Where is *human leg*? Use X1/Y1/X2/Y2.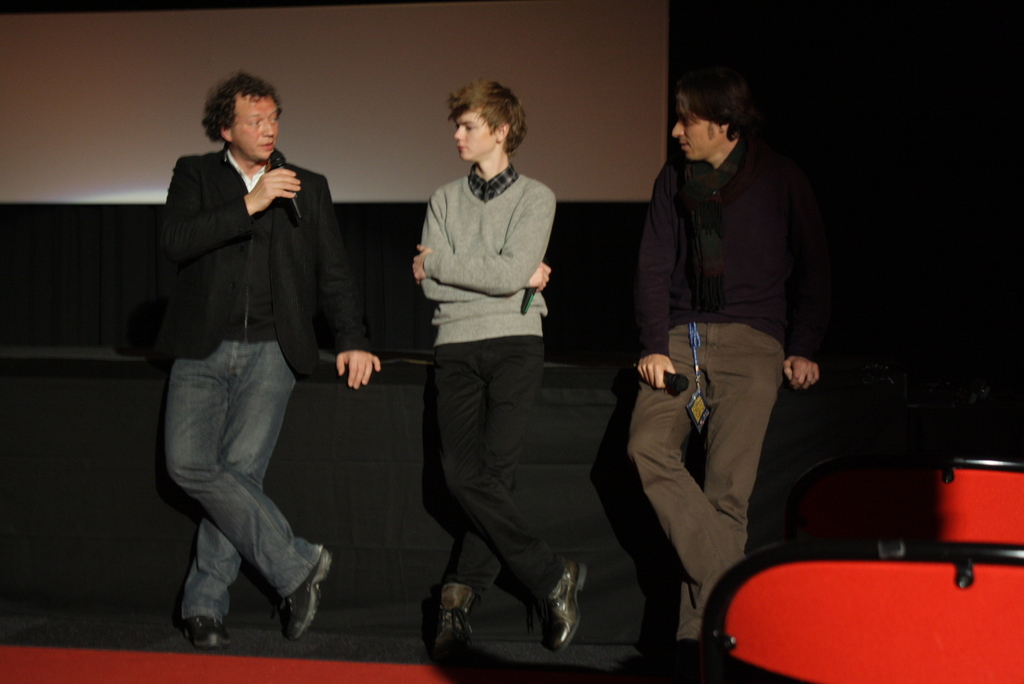
633/329/743/611.
